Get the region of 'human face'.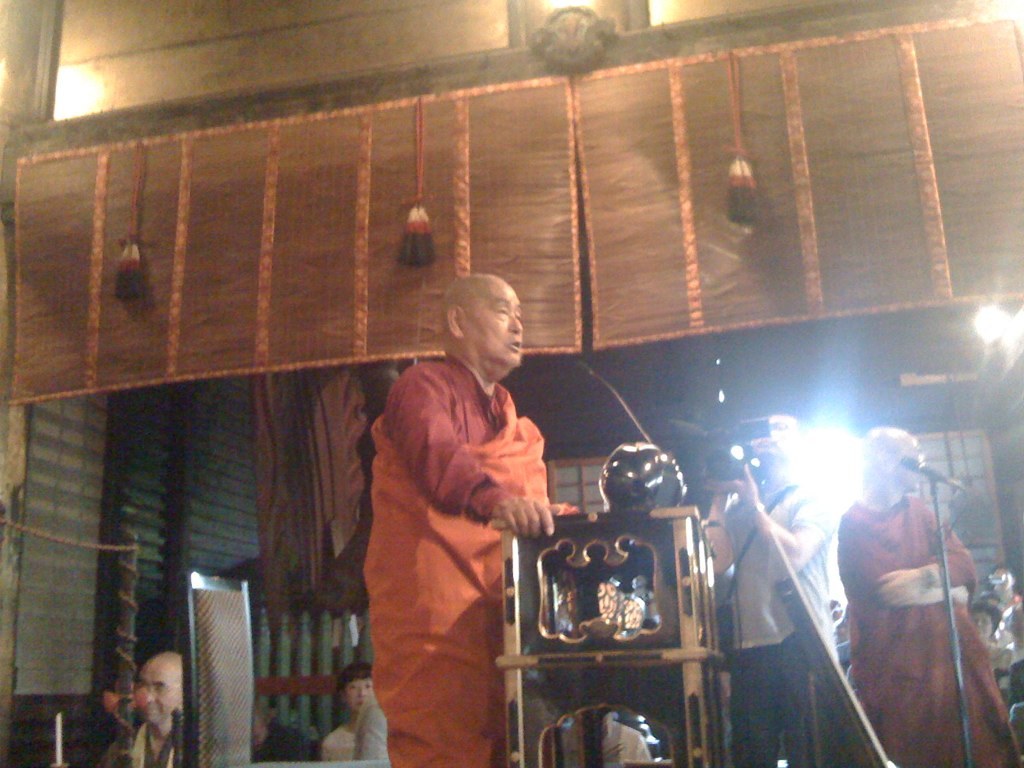
137 669 180 721.
